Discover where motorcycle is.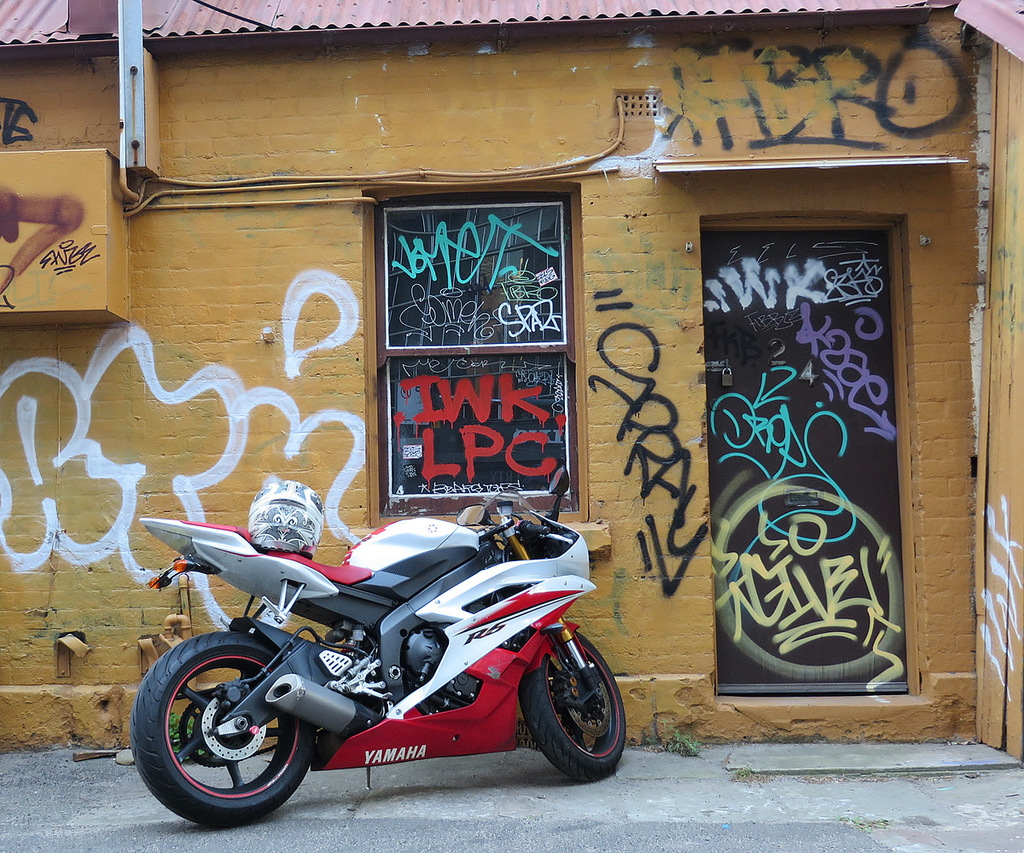
Discovered at box=[90, 504, 664, 833].
